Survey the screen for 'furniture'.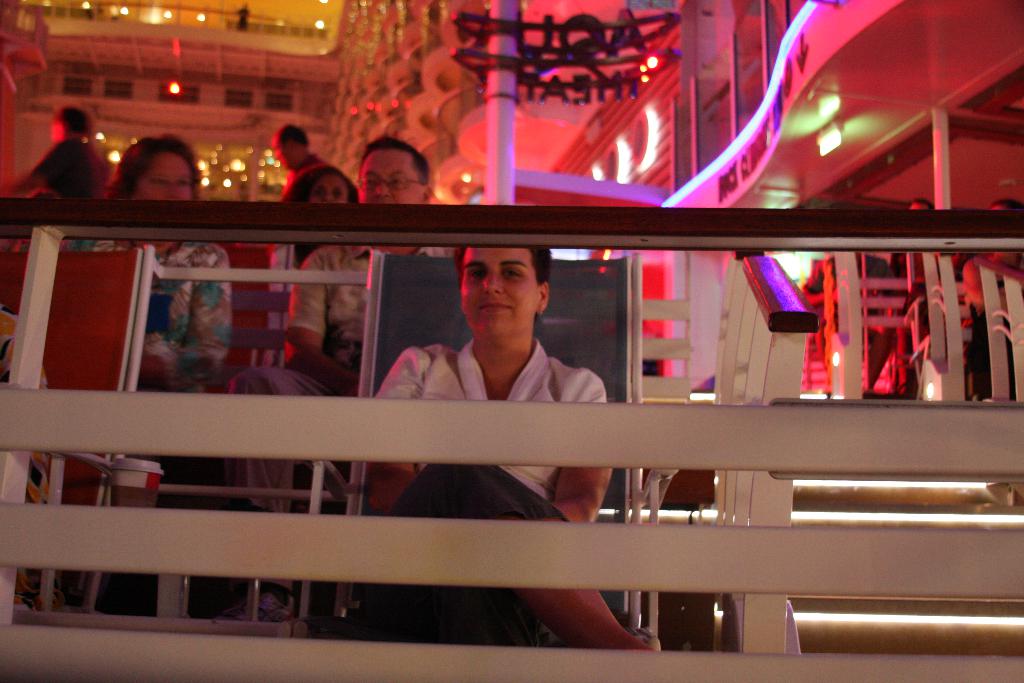
Survey found: detection(1, 248, 166, 618).
